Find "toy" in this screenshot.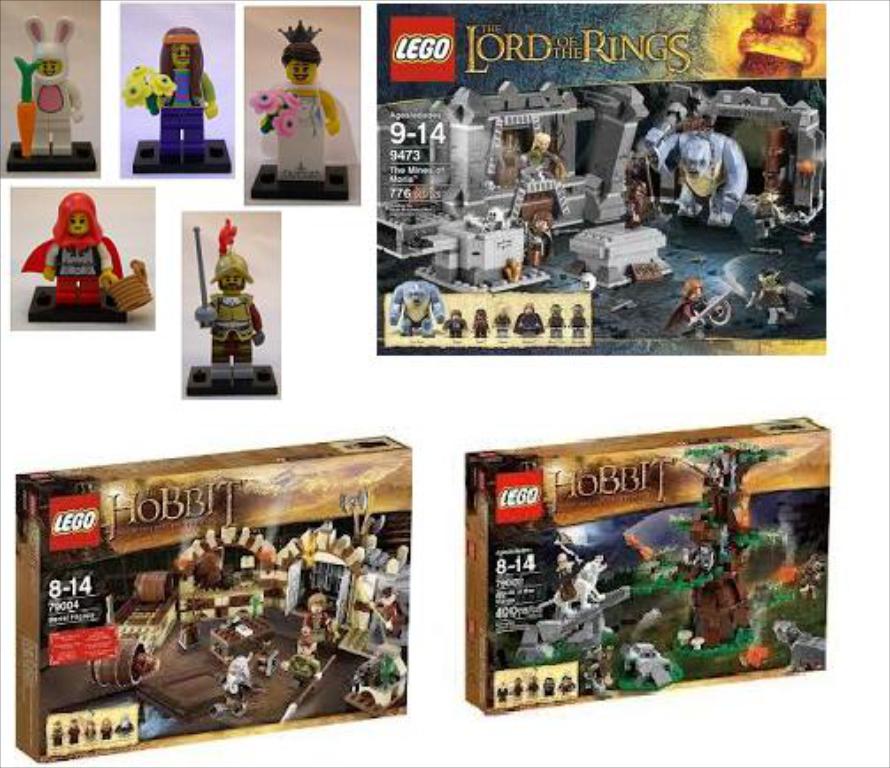
The bounding box for "toy" is box=[12, 55, 44, 157].
